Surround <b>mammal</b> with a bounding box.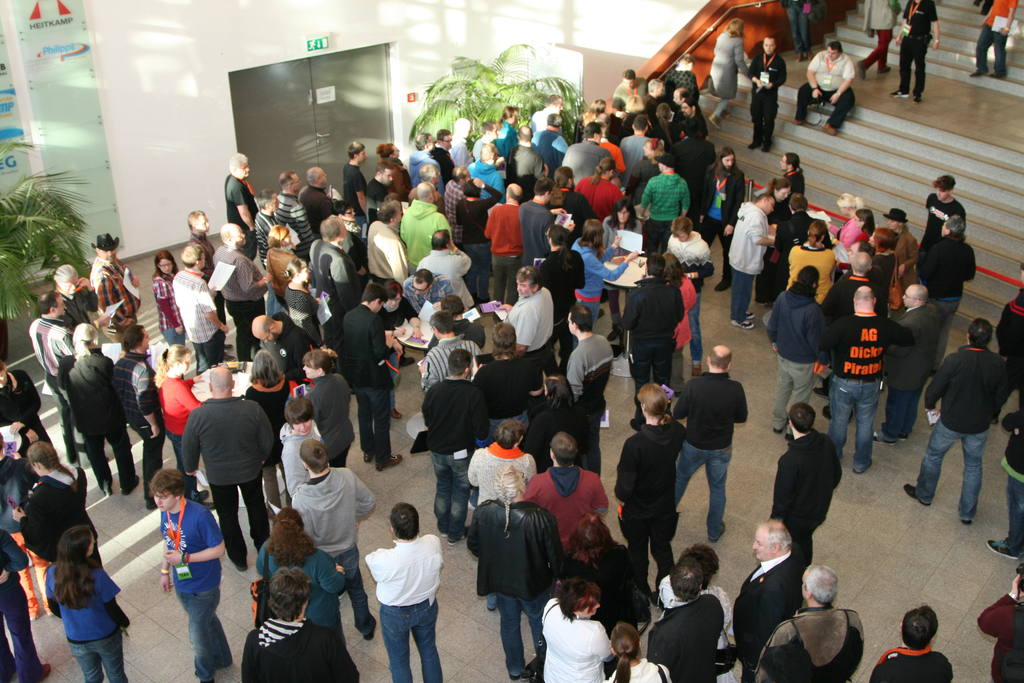
bbox(53, 322, 140, 493).
